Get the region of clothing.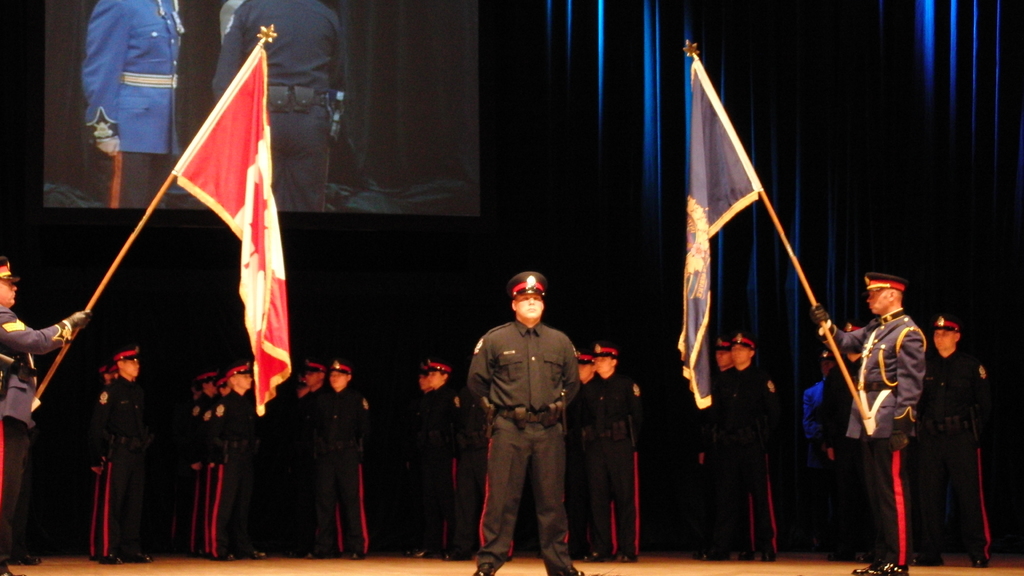
locate(0, 303, 69, 568).
